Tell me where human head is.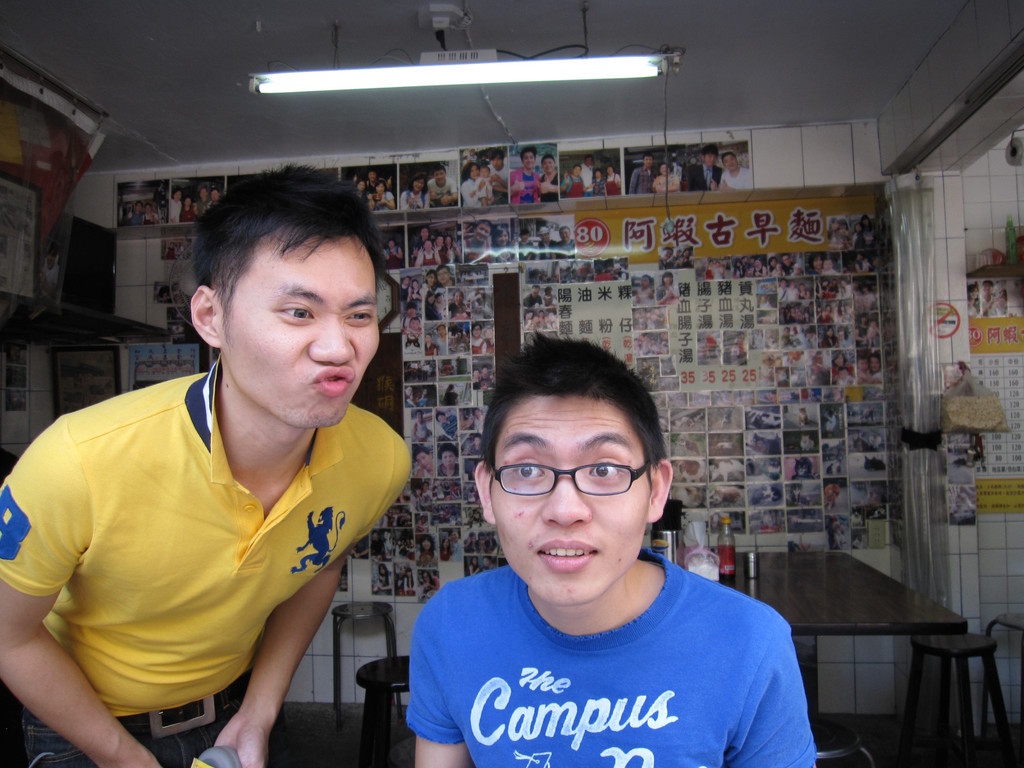
human head is at locate(358, 179, 362, 193).
